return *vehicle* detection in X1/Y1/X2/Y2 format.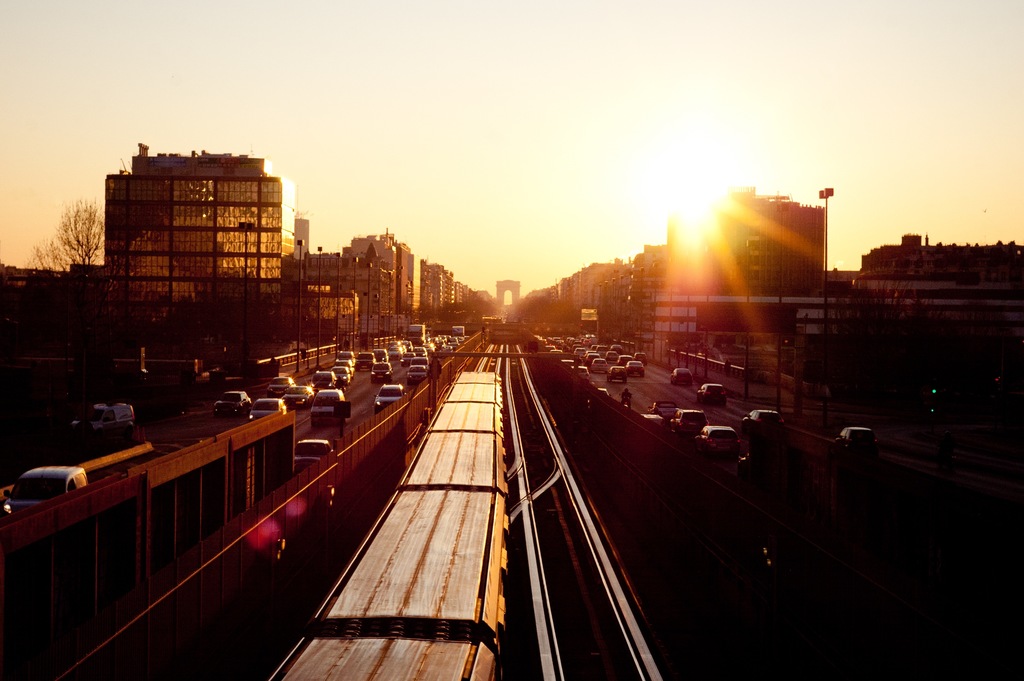
308/370/336/388.
